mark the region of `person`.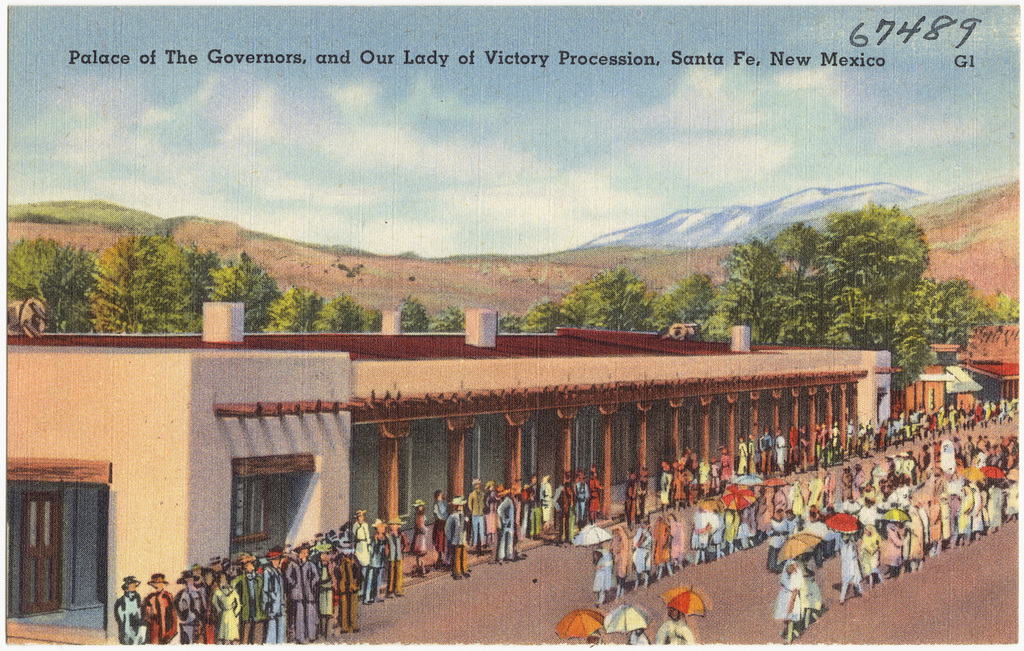
Region: rect(550, 604, 609, 646).
